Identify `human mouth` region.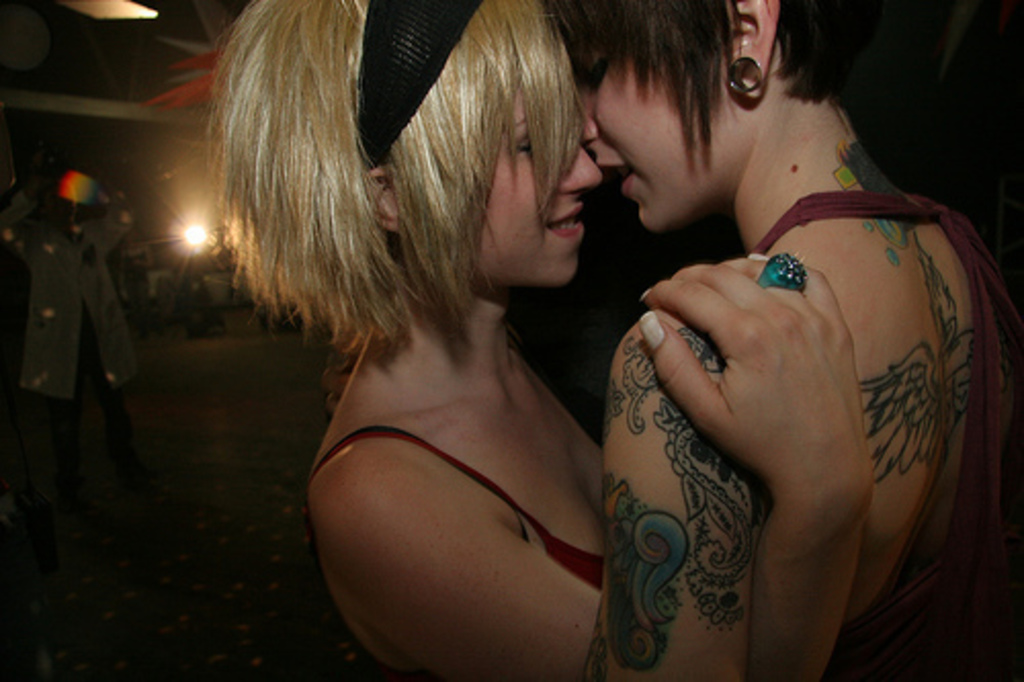
Region: <region>602, 166, 633, 186</region>.
